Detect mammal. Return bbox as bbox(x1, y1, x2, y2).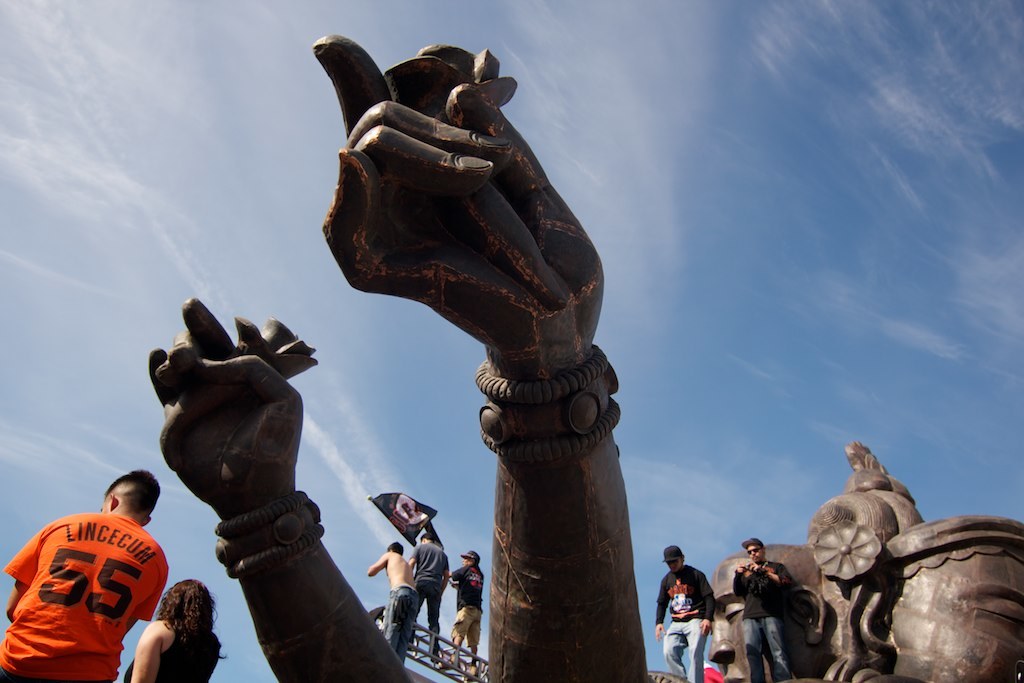
bbox(0, 495, 167, 682).
